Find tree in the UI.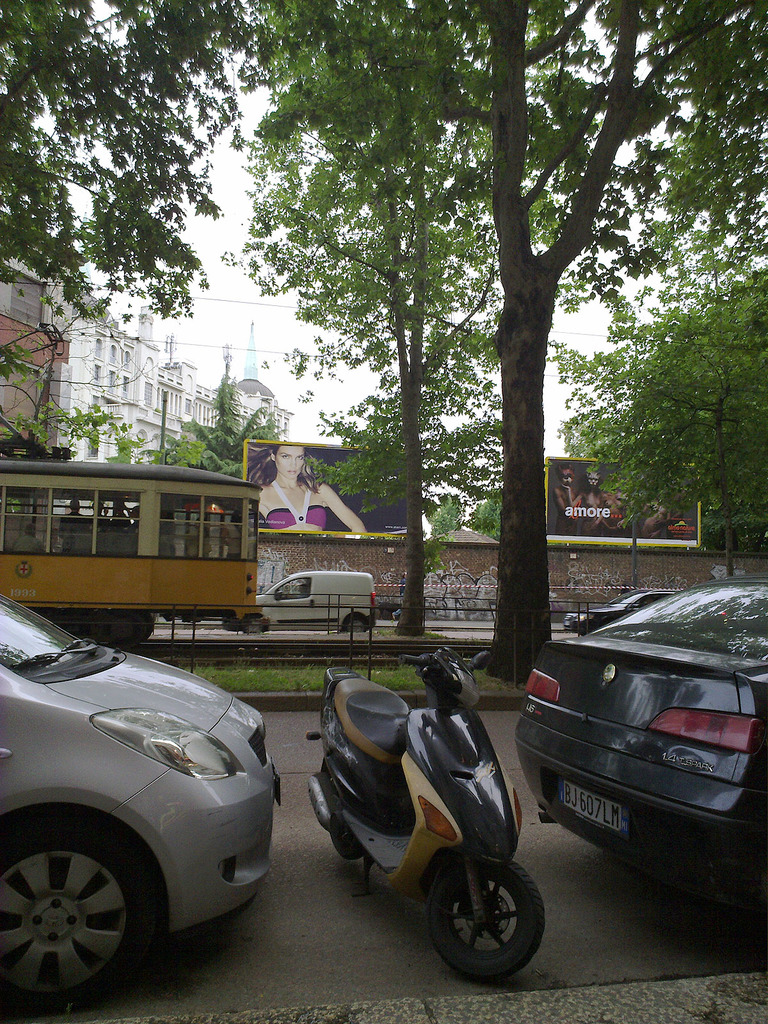
UI element at <box>0,0,227,332</box>.
